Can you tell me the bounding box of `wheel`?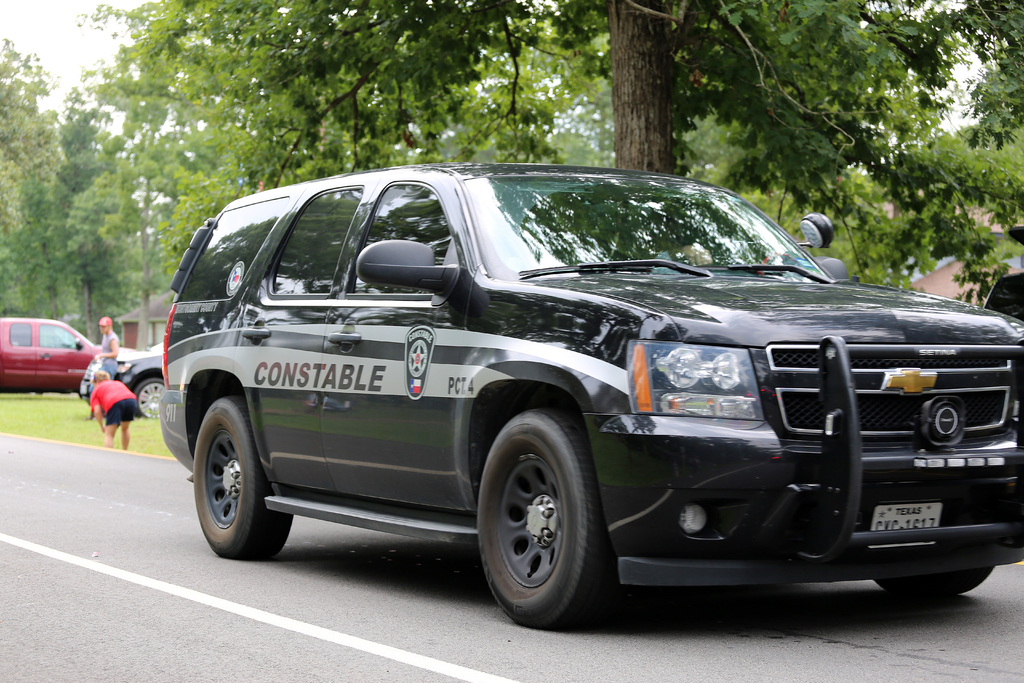
[874,564,1001,598].
